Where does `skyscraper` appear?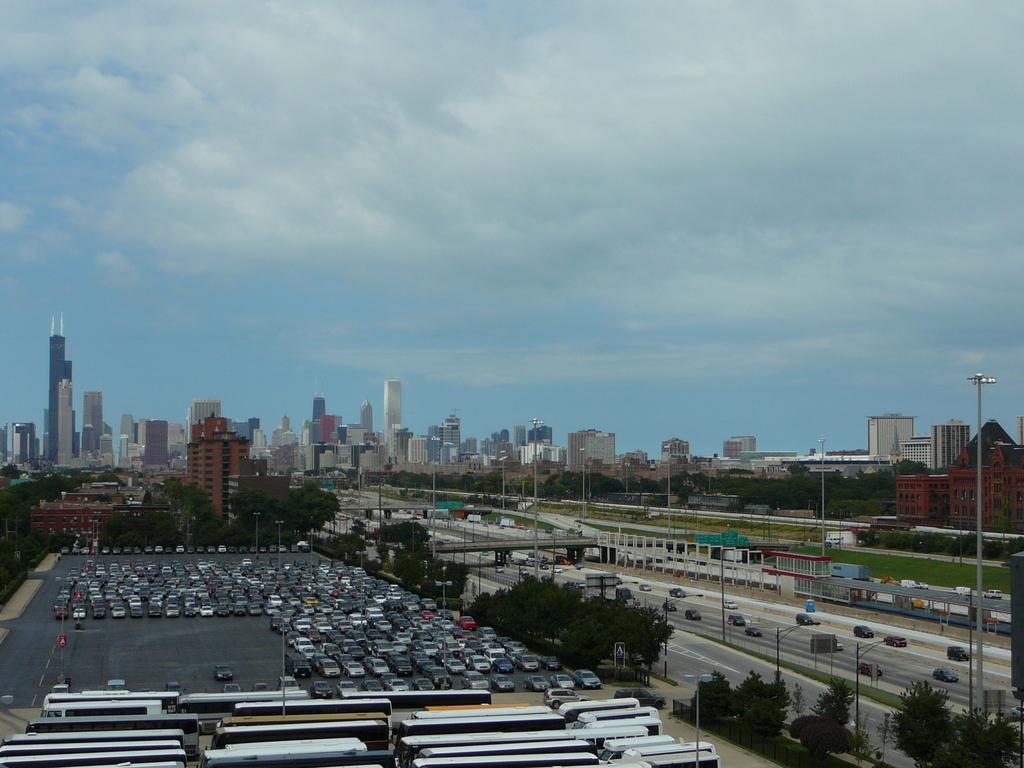
Appears at bbox(310, 376, 326, 421).
